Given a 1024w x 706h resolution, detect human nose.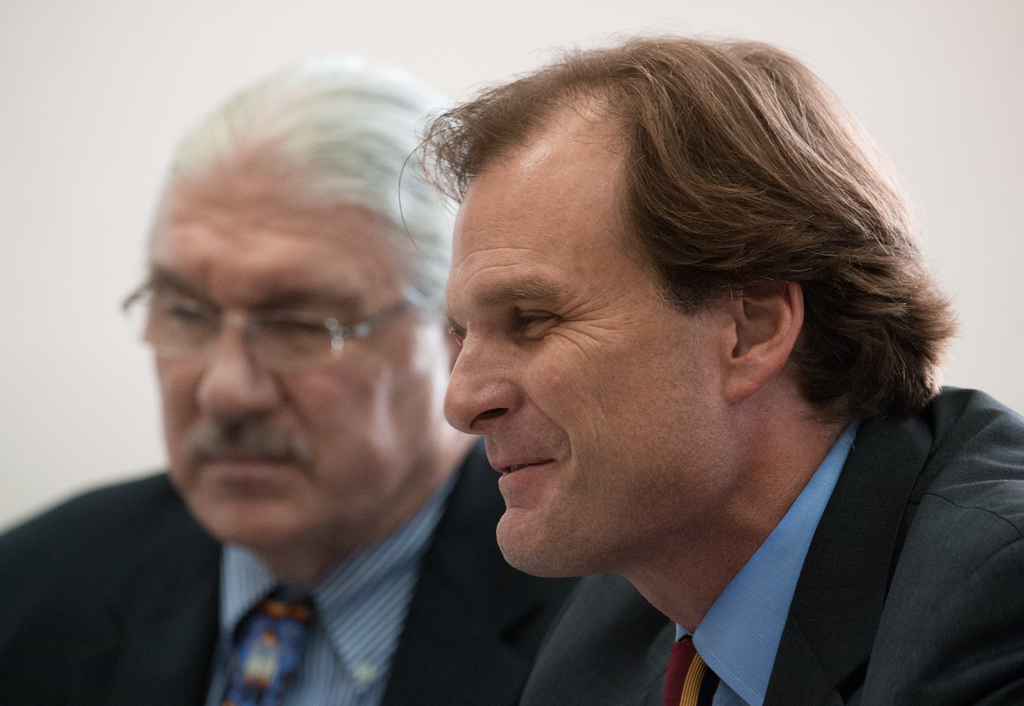
444/323/519/437.
